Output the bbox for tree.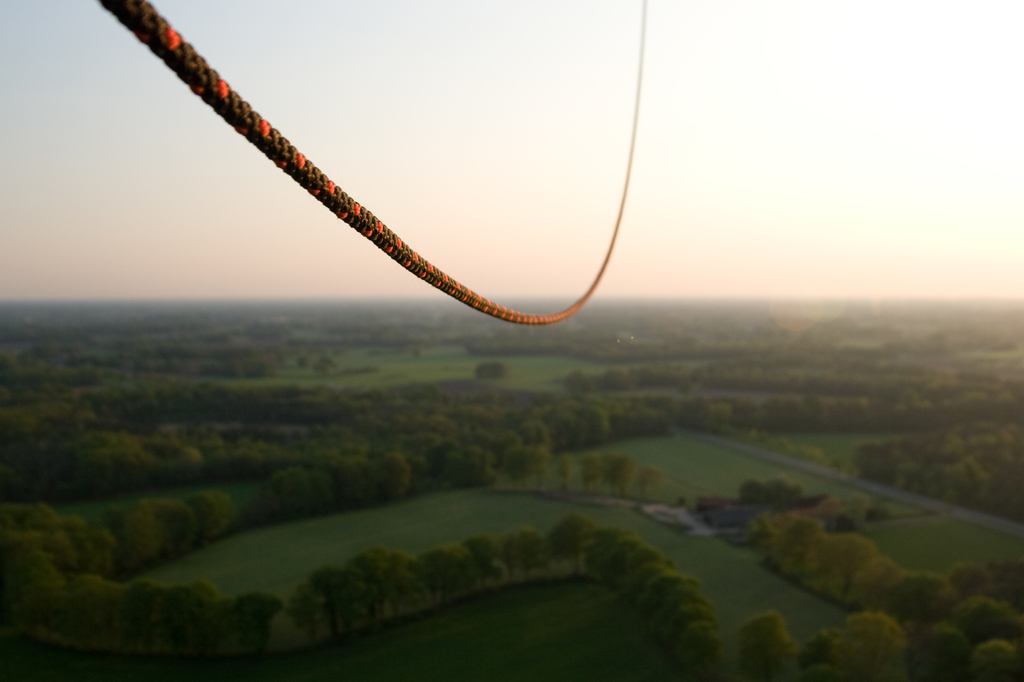
<region>628, 459, 660, 484</region>.
